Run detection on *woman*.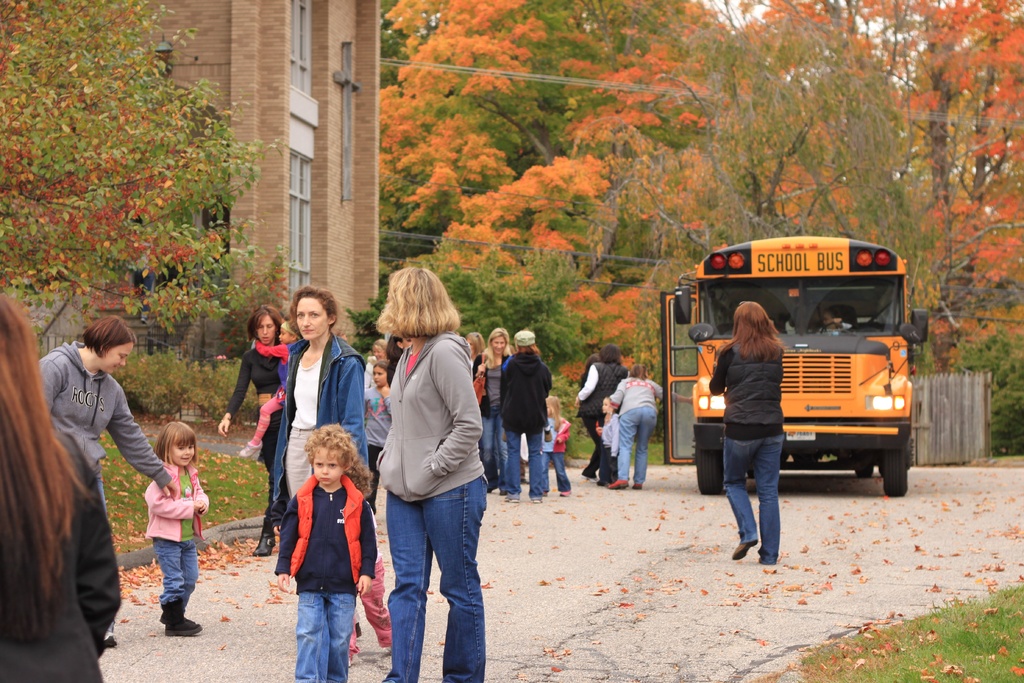
Result: locate(573, 343, 630, 488).
